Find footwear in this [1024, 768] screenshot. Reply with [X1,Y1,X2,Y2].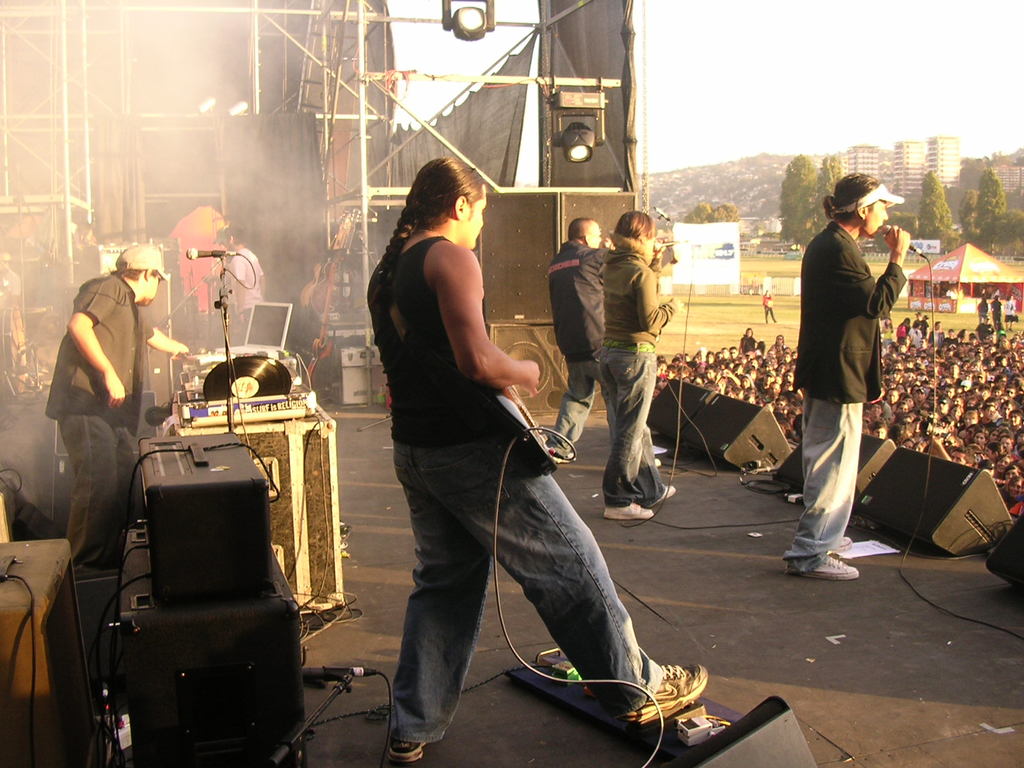
[609,656,710,748].
